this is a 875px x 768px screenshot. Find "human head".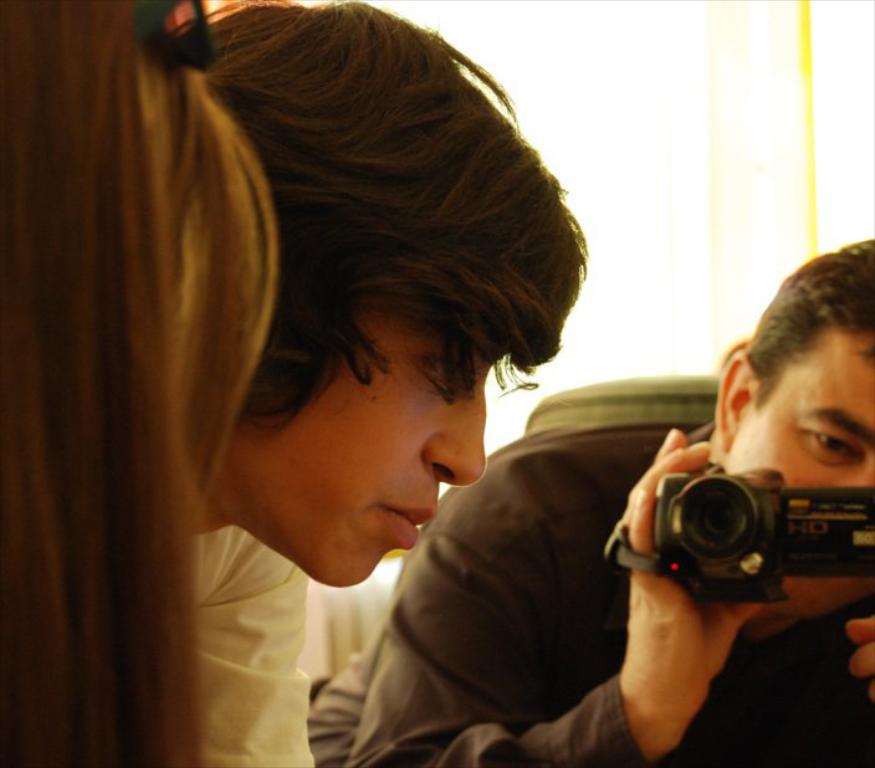
Bounding box: rect(711, 266, 871, 533).
